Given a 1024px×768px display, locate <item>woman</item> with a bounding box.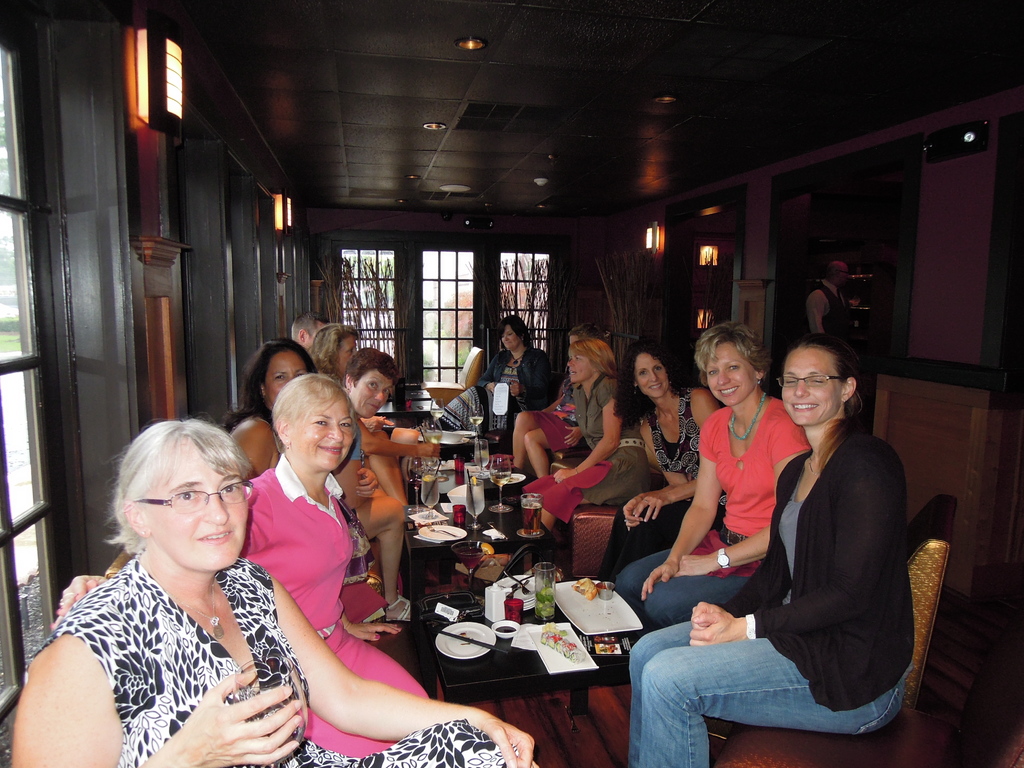
Located: 217 337 415 622.
